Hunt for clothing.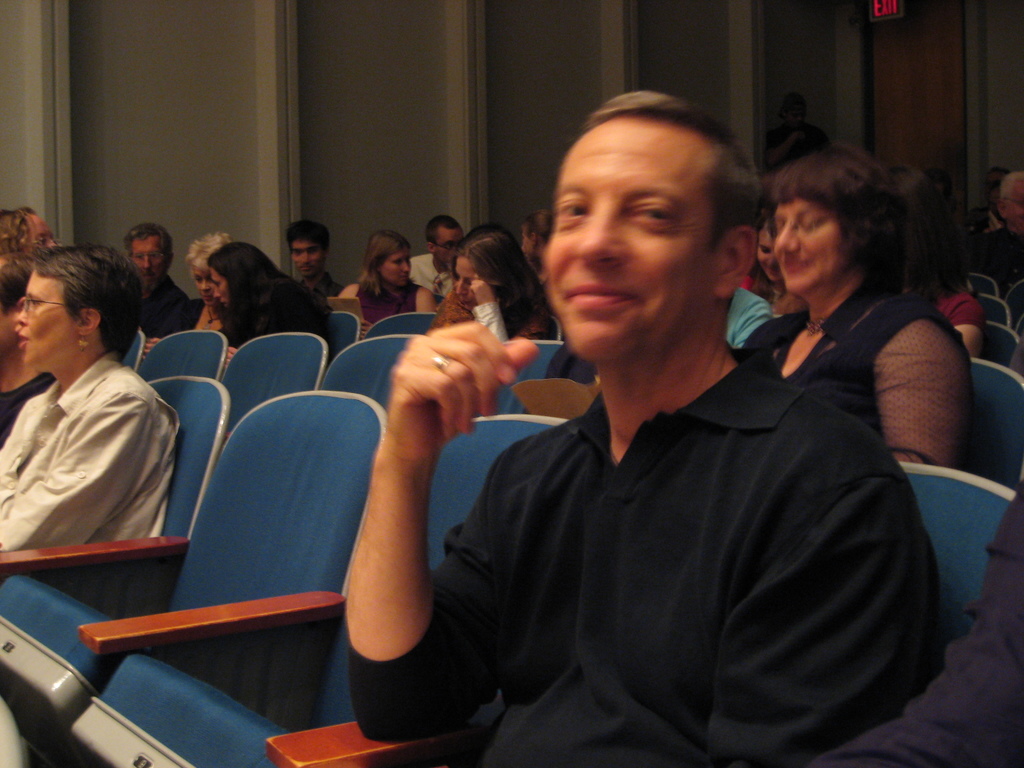
Hunted down at <box>808,466,1023,765</box>.
